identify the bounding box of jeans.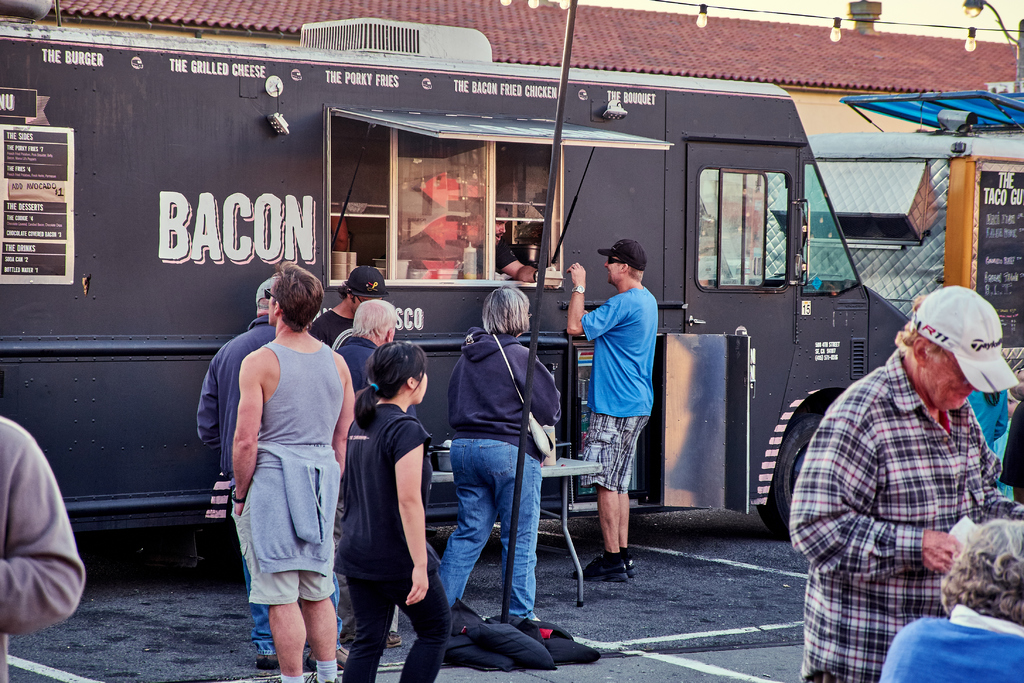
{"x1": 434, "y1": 440, "x2": 541, "y2": 622}.
